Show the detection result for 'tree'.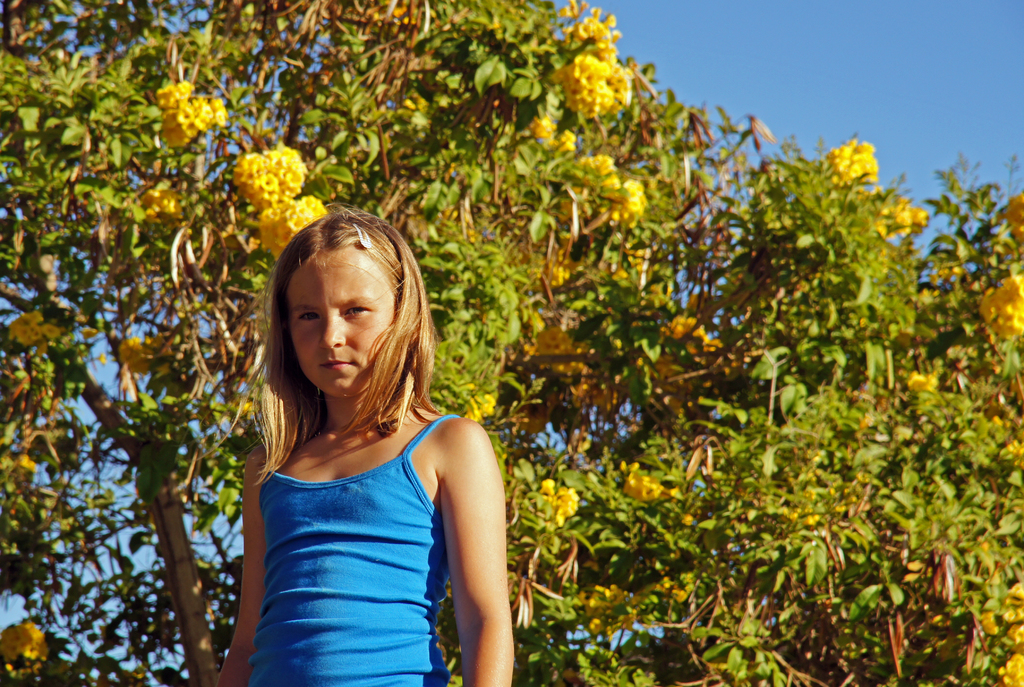
[0, 0, 1023, 686].
